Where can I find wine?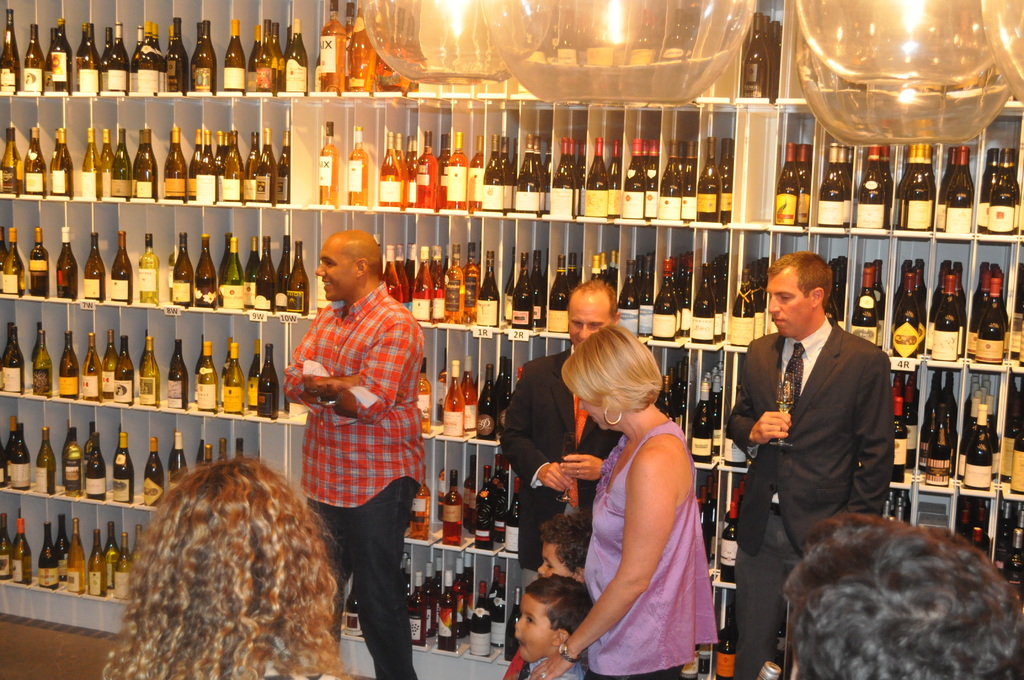
You can find it at 168, 428, 177, 483.
